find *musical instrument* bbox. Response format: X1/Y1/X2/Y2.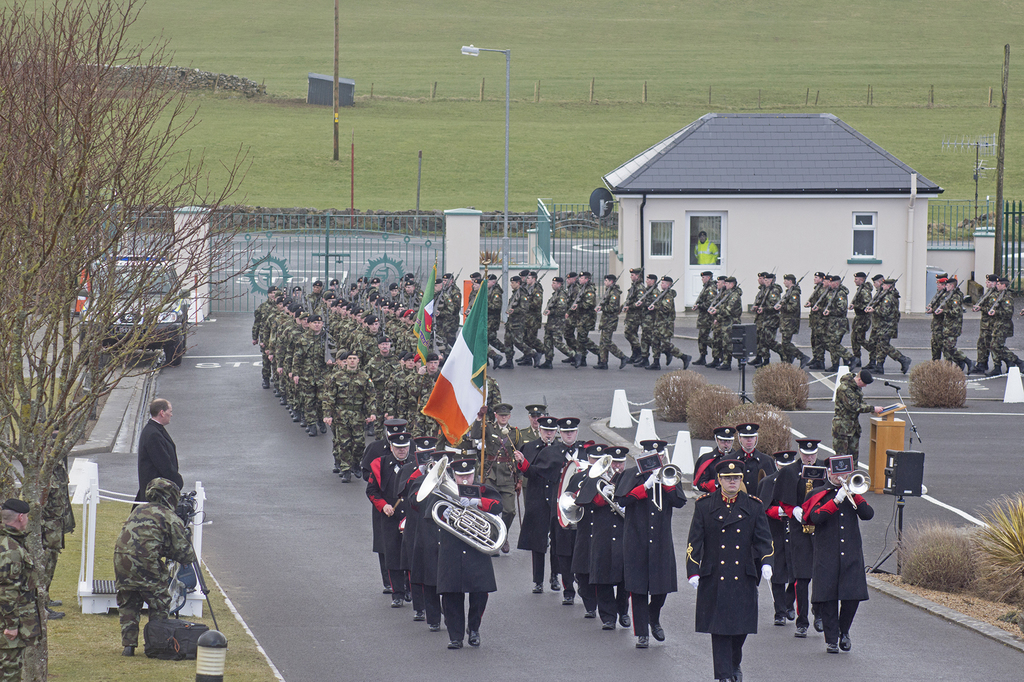
557/457/596/537.
